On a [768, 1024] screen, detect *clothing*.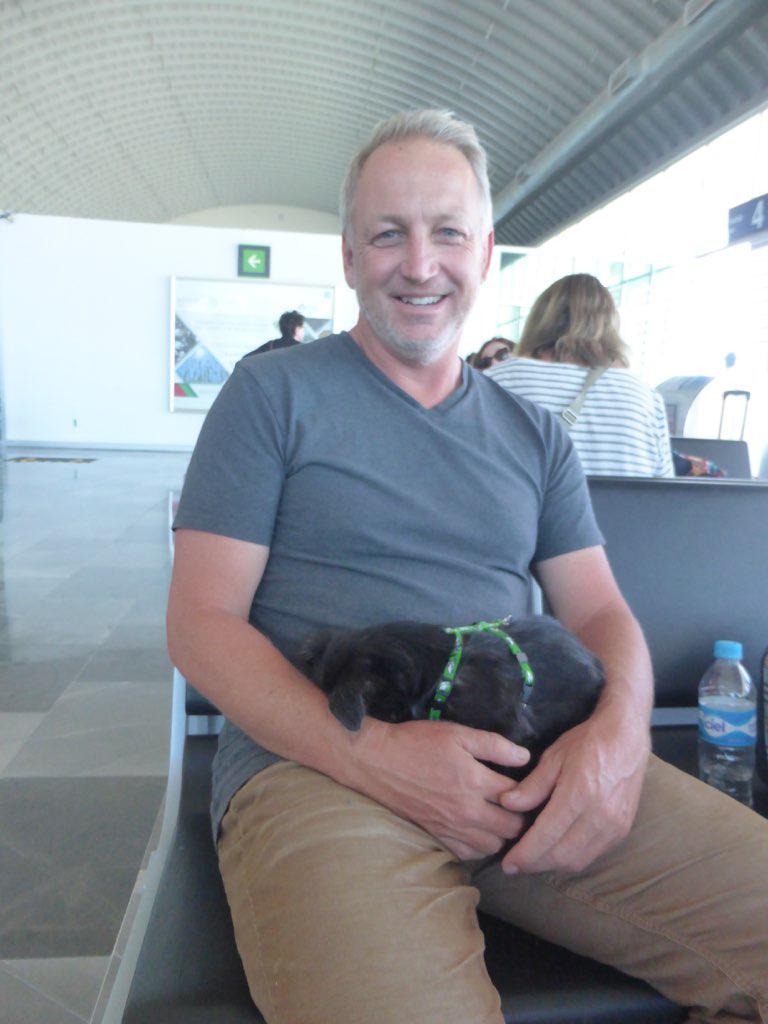
left=481, top=352, right=676, bottom=476.
